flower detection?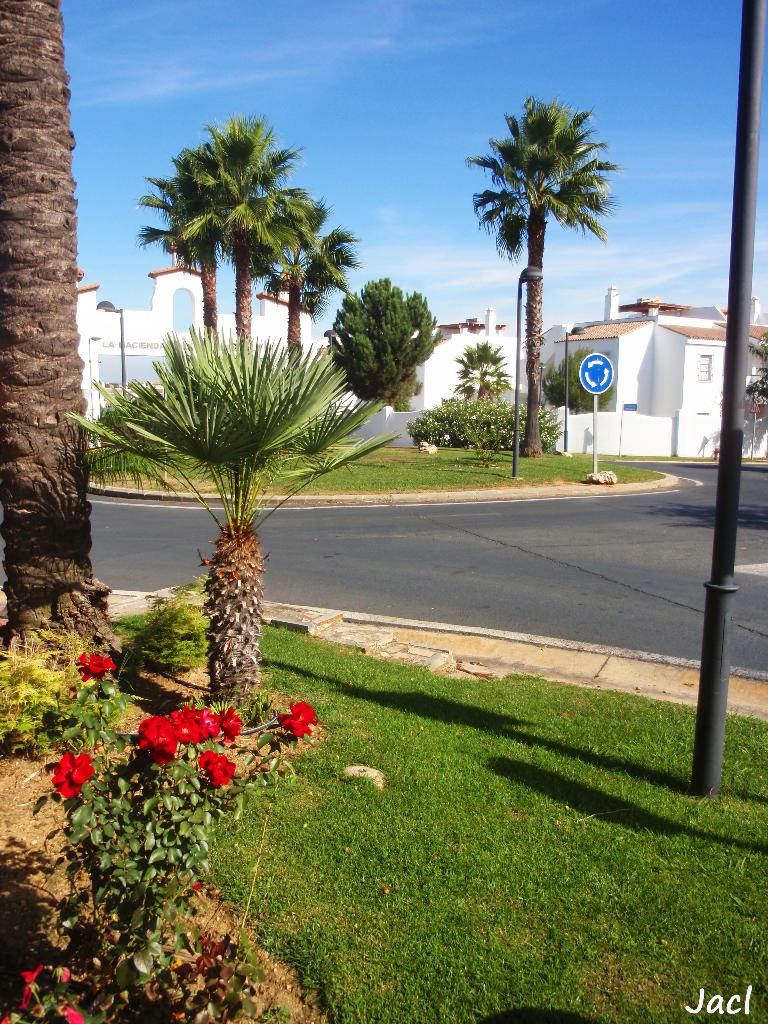
[x1=271, y1=697, x2=317, y2=742]
